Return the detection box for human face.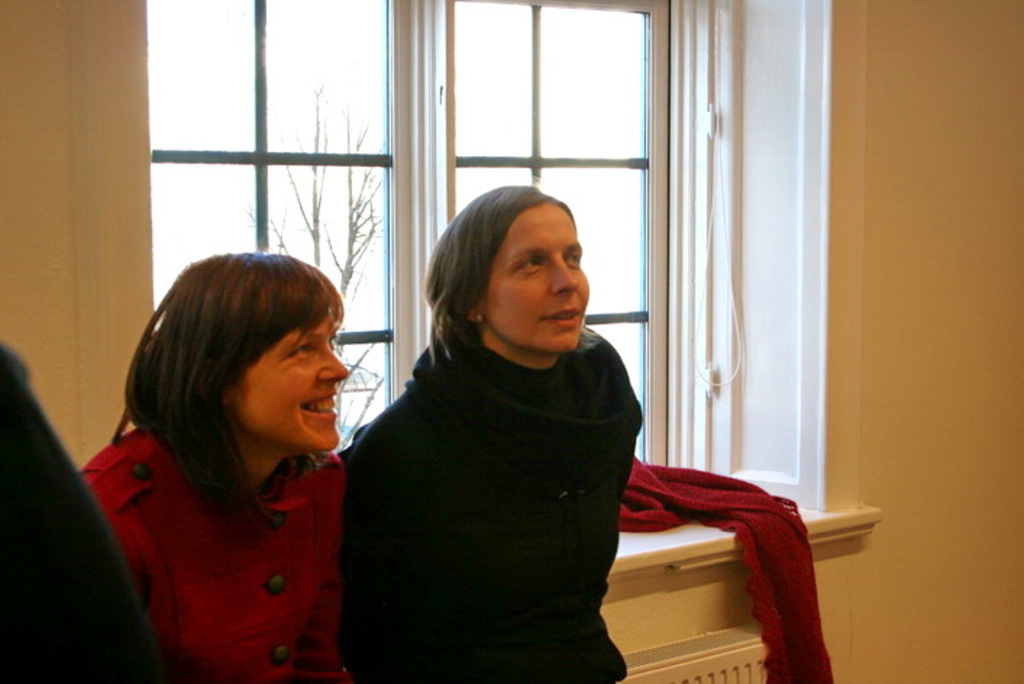
pyautogui.locateOnScreen(484, 203, 588, 351).
